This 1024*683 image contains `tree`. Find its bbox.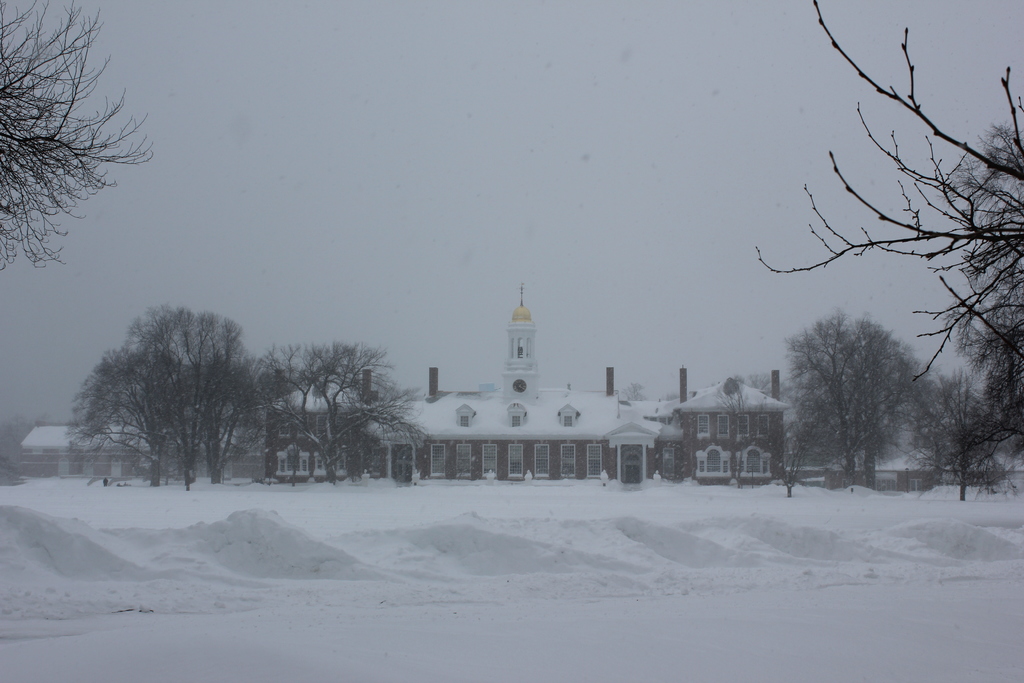
x1=241 y1=338 x2=360 y2=473.
